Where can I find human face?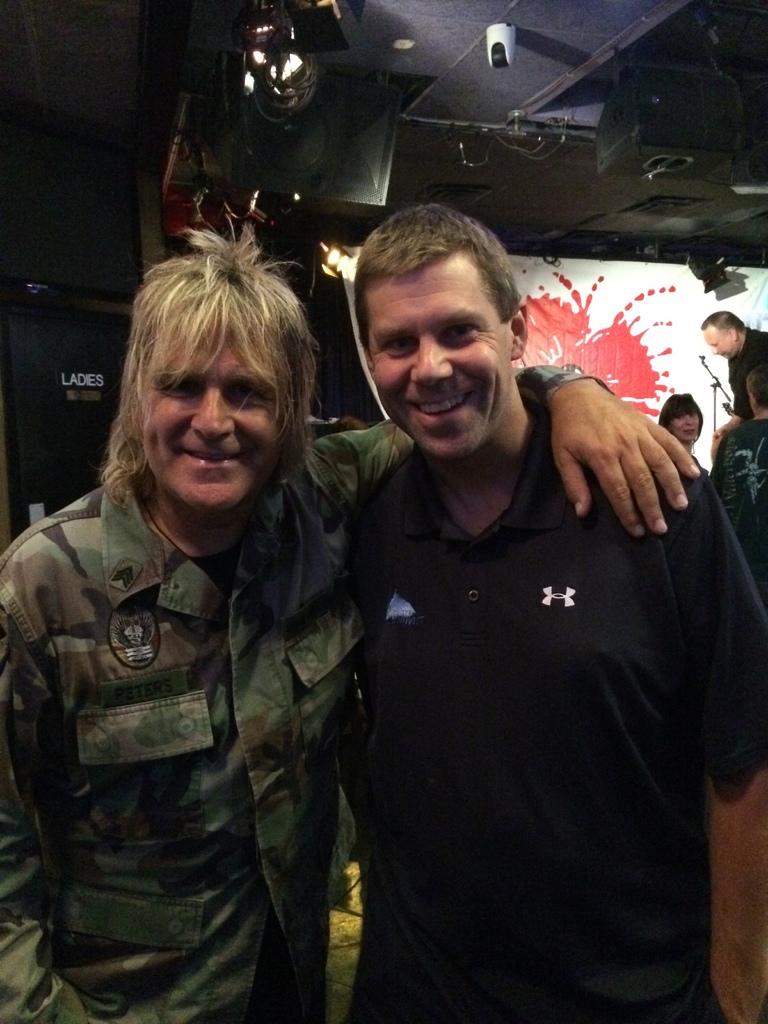
You can find it at left=668, top=398, right=706, bottom=442.
